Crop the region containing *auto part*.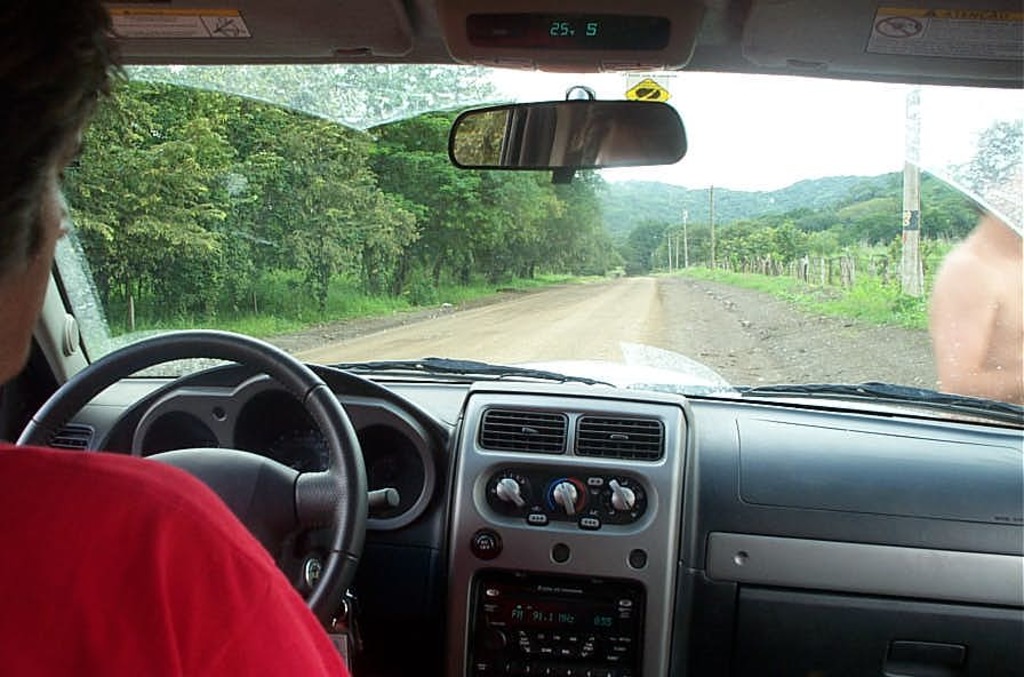
Crop region: left=26, top=327, right=410, bottom=634.
